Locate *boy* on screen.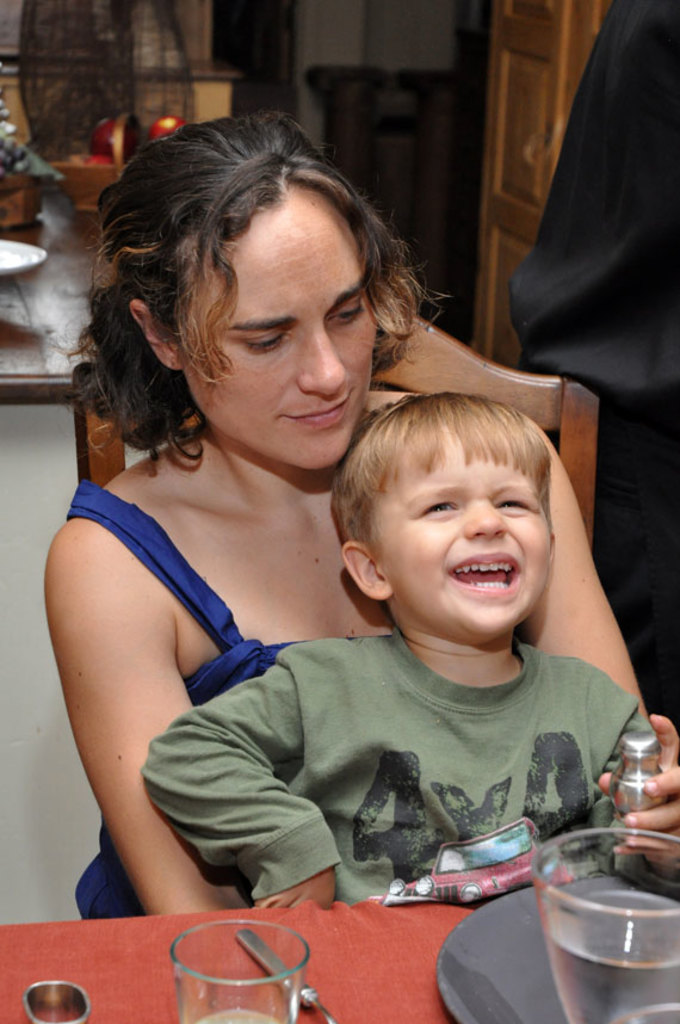
On screen at [272,408,653,810].
